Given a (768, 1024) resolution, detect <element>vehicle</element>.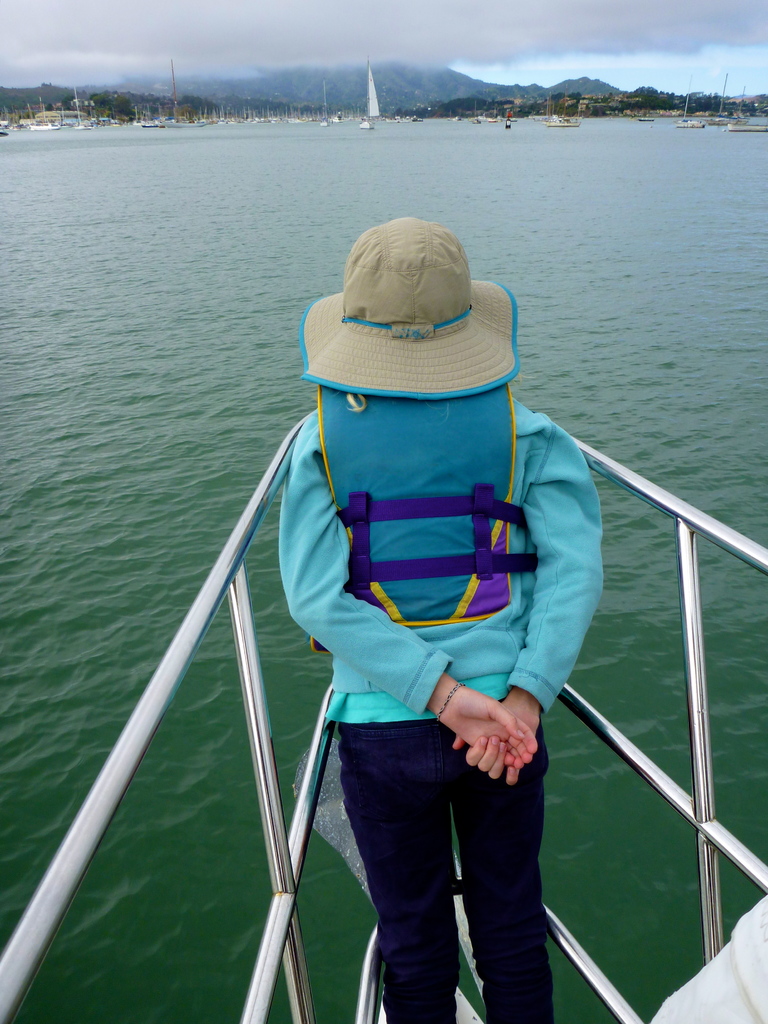
[358,116,374,129].
